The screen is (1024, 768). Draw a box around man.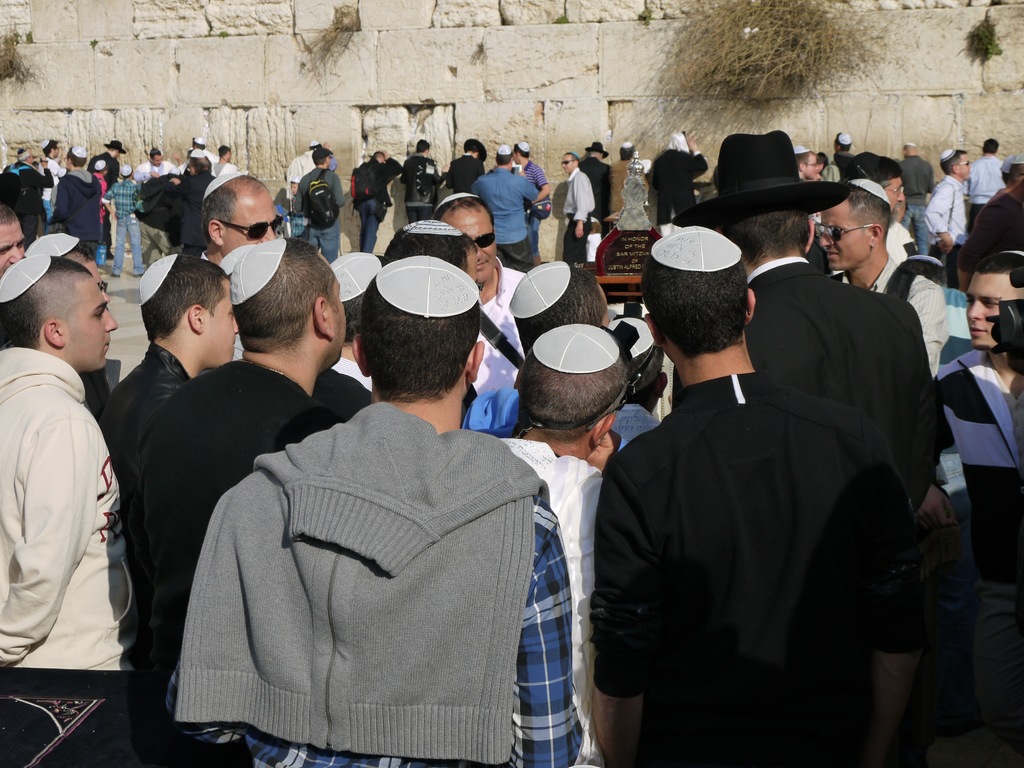
<bbox>189, 137, 220, 162</bbox>.
